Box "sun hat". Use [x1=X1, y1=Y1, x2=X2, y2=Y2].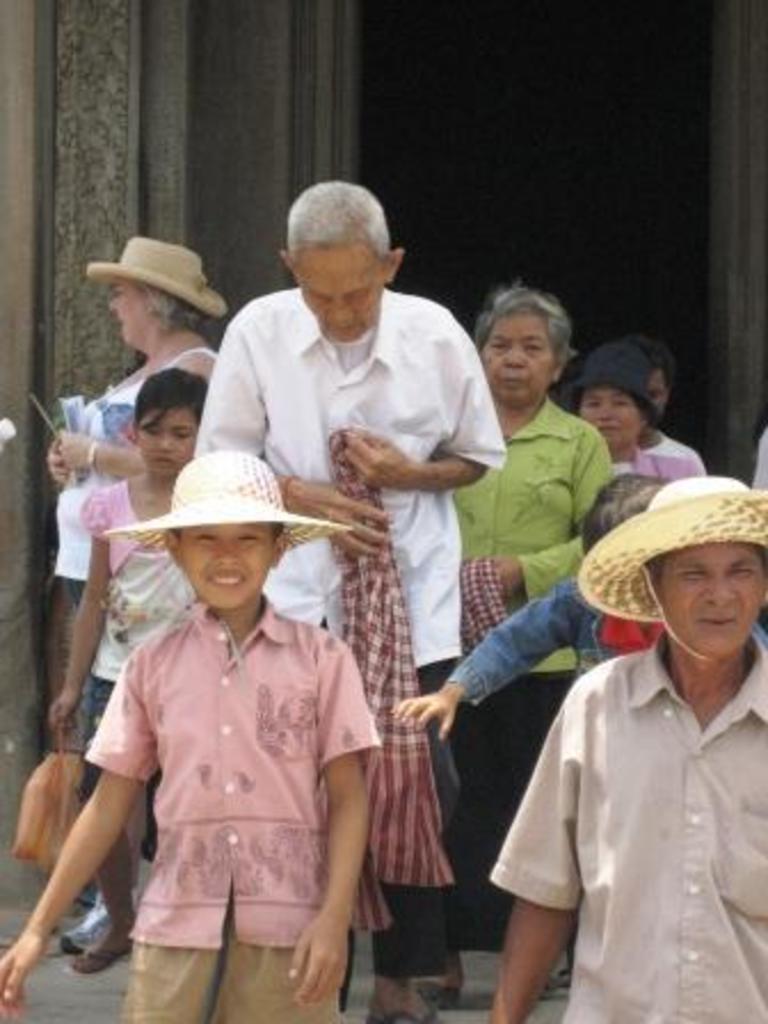
[x1=80, y1=238, x2=235, y2=318].
